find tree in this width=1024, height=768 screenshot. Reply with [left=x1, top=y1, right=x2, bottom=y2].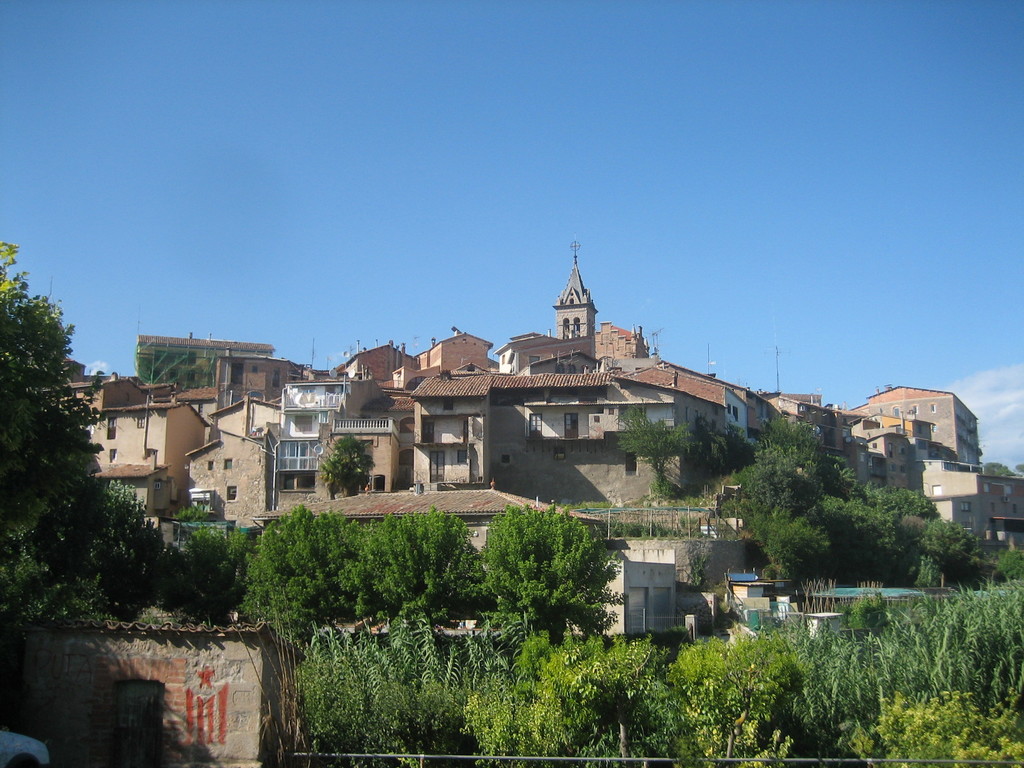
[left=623, top=410, right=695, bottom=500].
